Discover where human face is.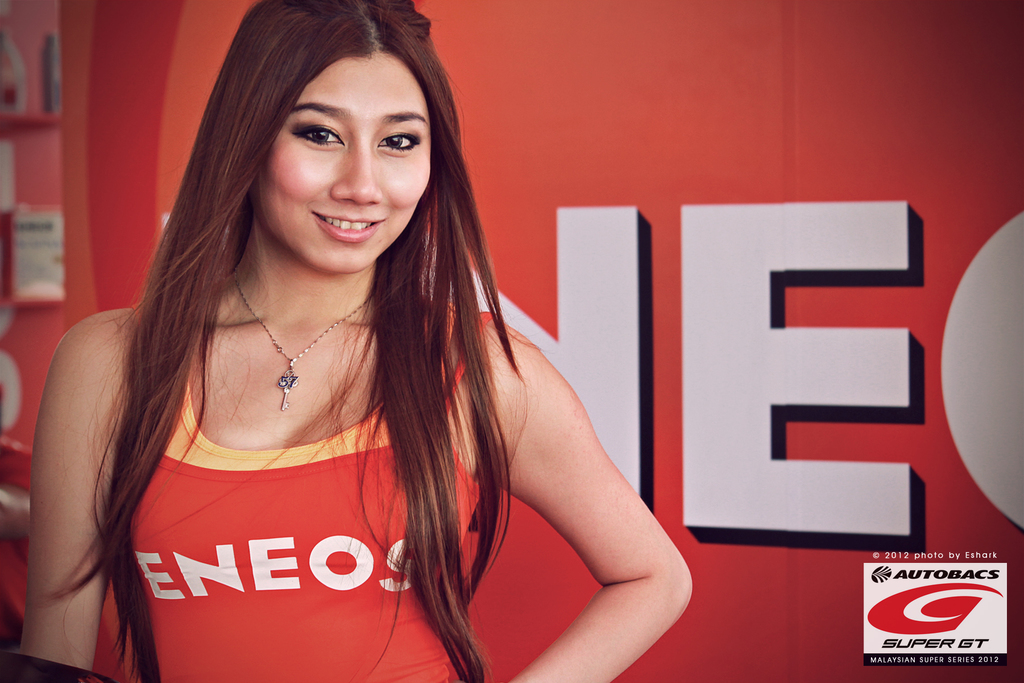
Discovered at 246/53/442/270.
